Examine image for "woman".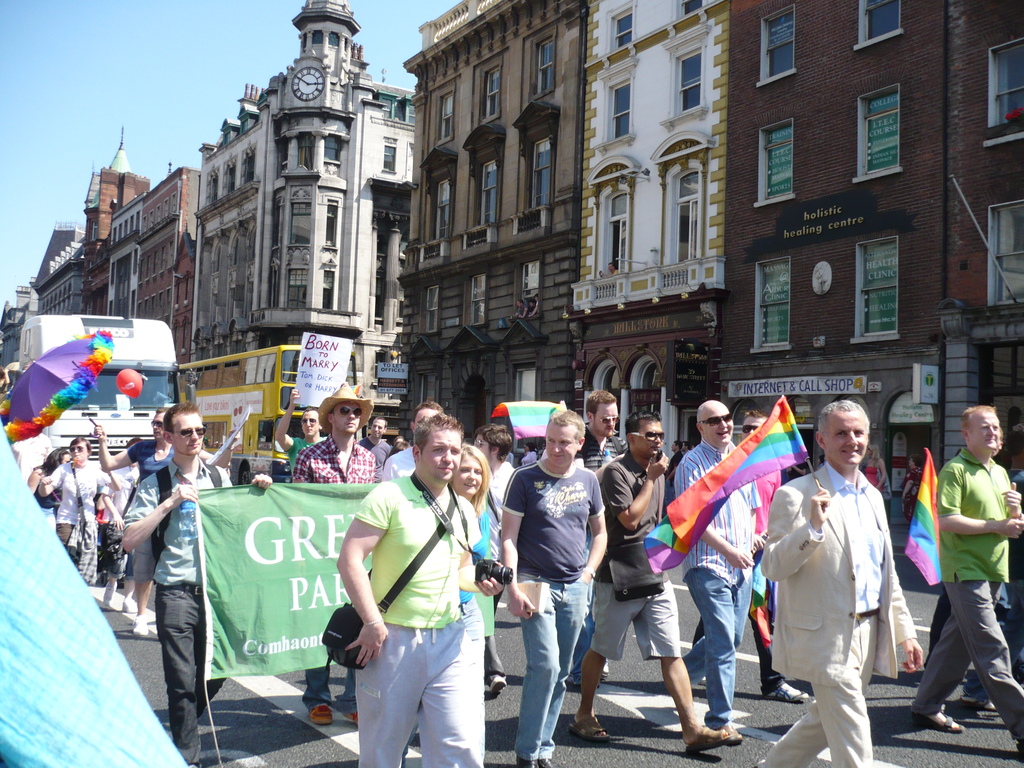
Examination result: bbox(382, 444, 406, 471).
